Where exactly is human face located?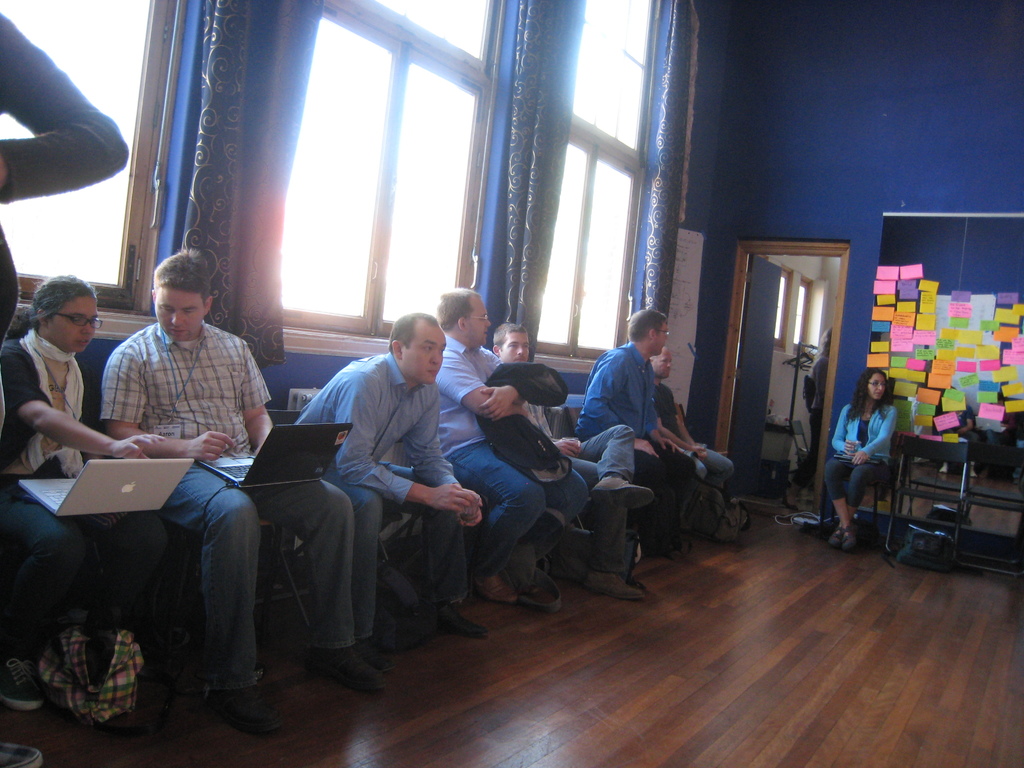
Its bounding box is region(407, 326, 447, 387).
